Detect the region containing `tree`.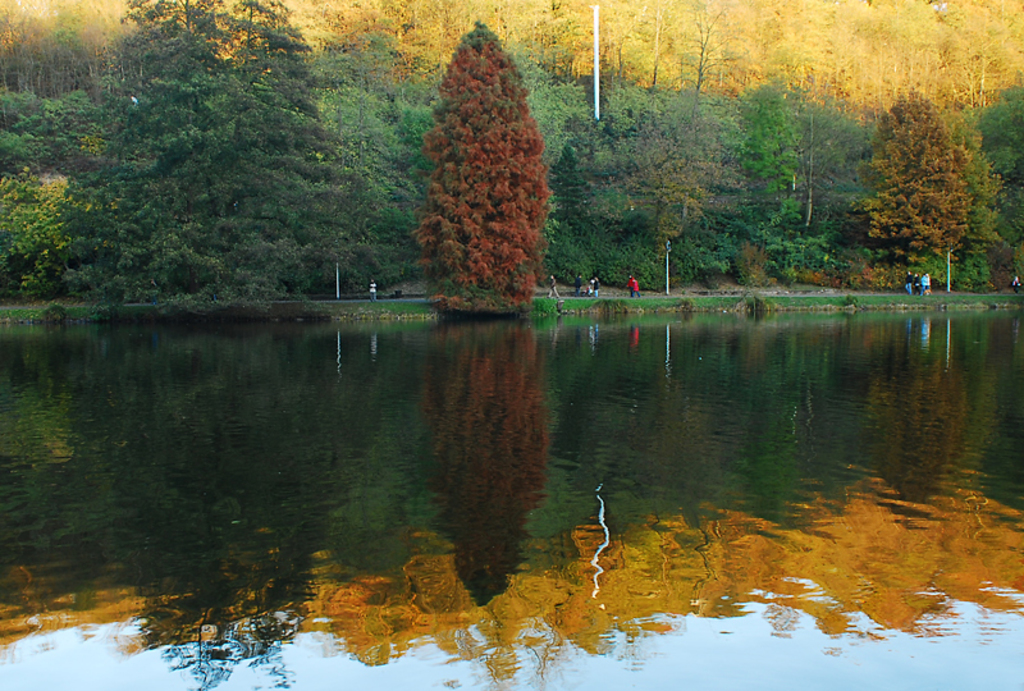
Rect(952, 79, 1023, 290).
